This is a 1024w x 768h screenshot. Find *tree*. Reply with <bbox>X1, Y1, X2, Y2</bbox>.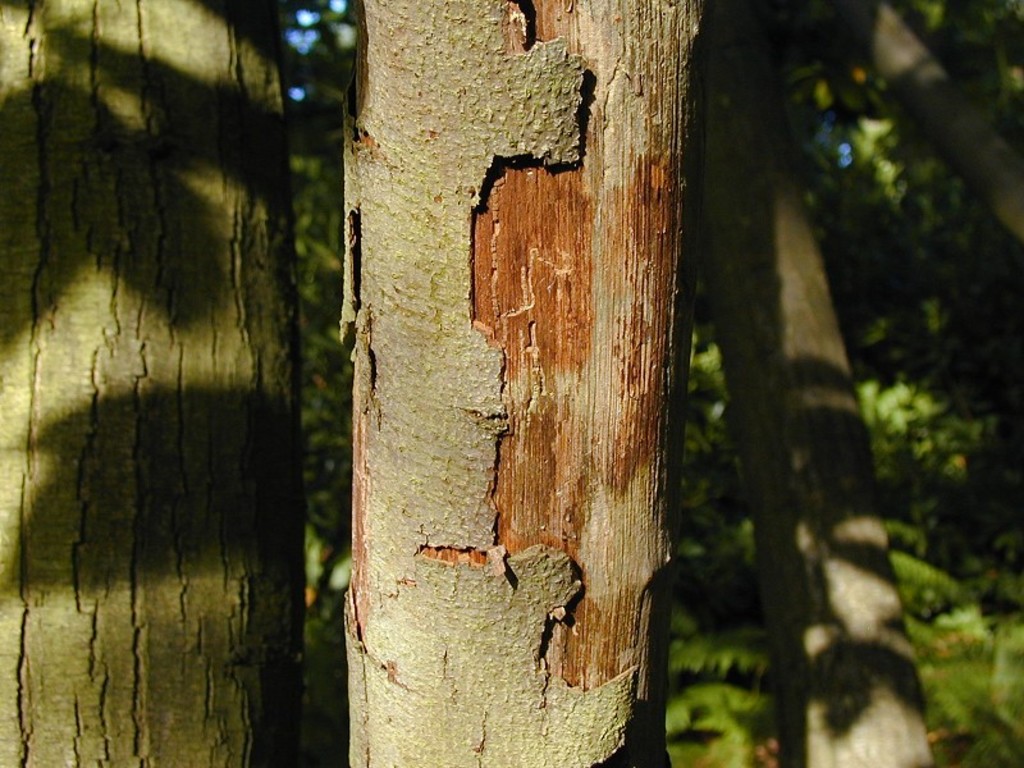
<bbox>337, 0, 704, 767</bbox>.
